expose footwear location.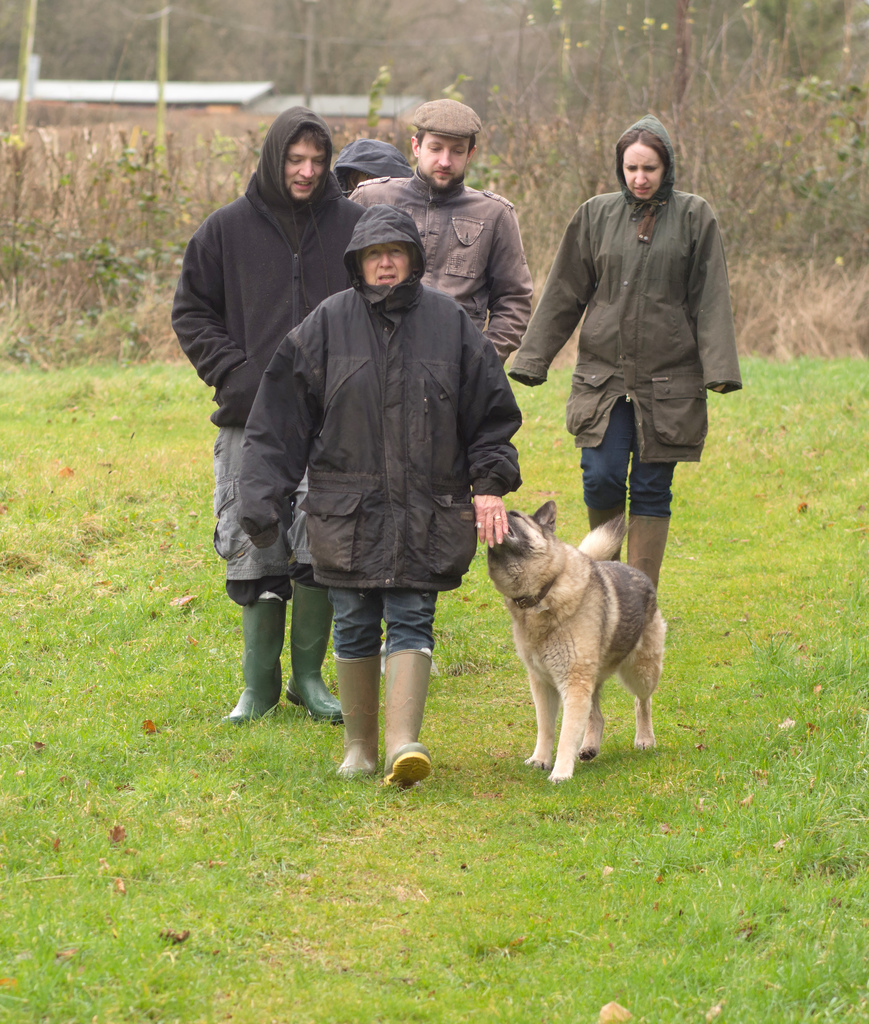
Exposed at bbox=[222, 598, 289, 728].
